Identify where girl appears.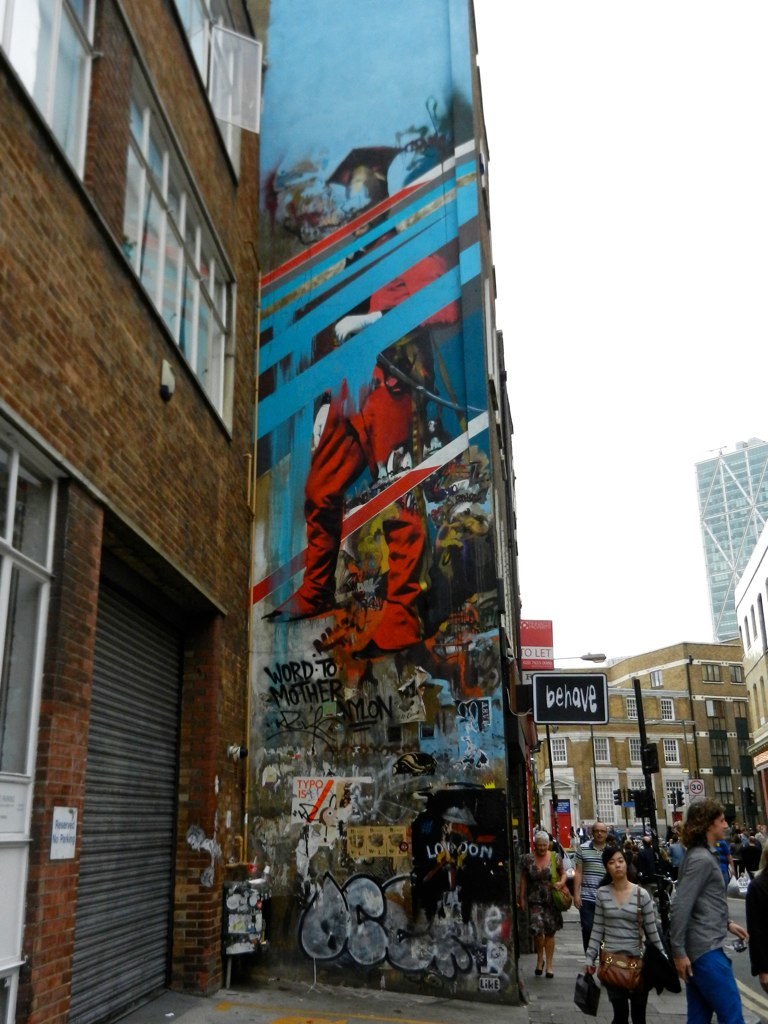
Appears at box=[580, 852, 669, 1023].
